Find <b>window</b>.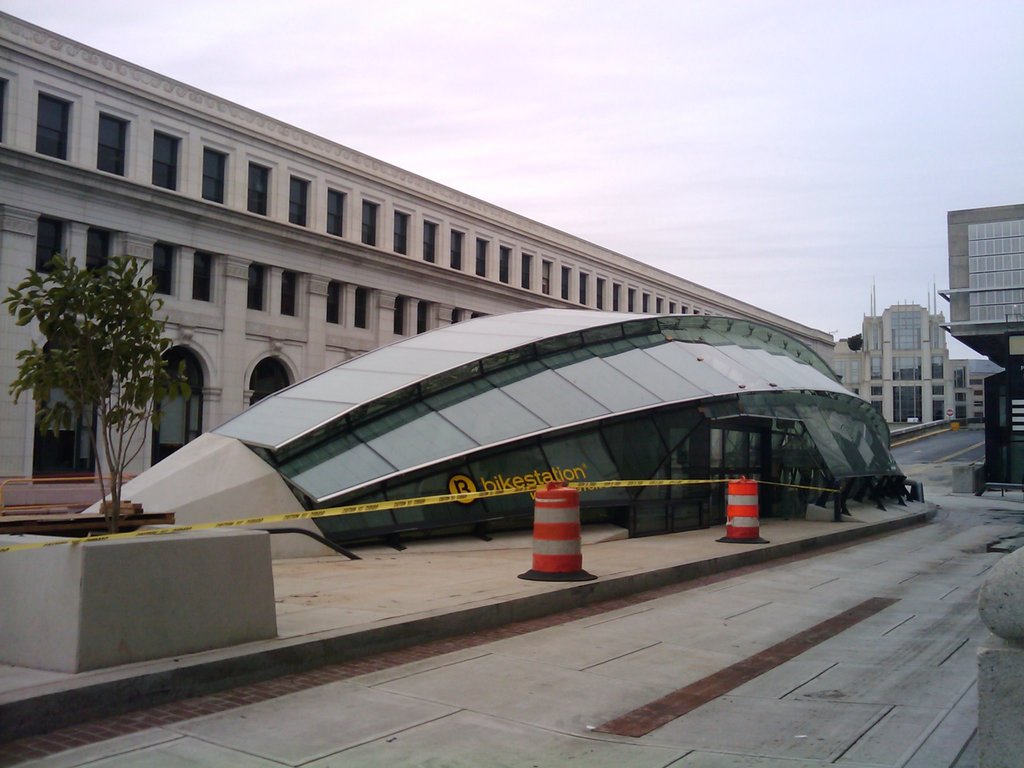
locate(291, 177, 308, 227).
